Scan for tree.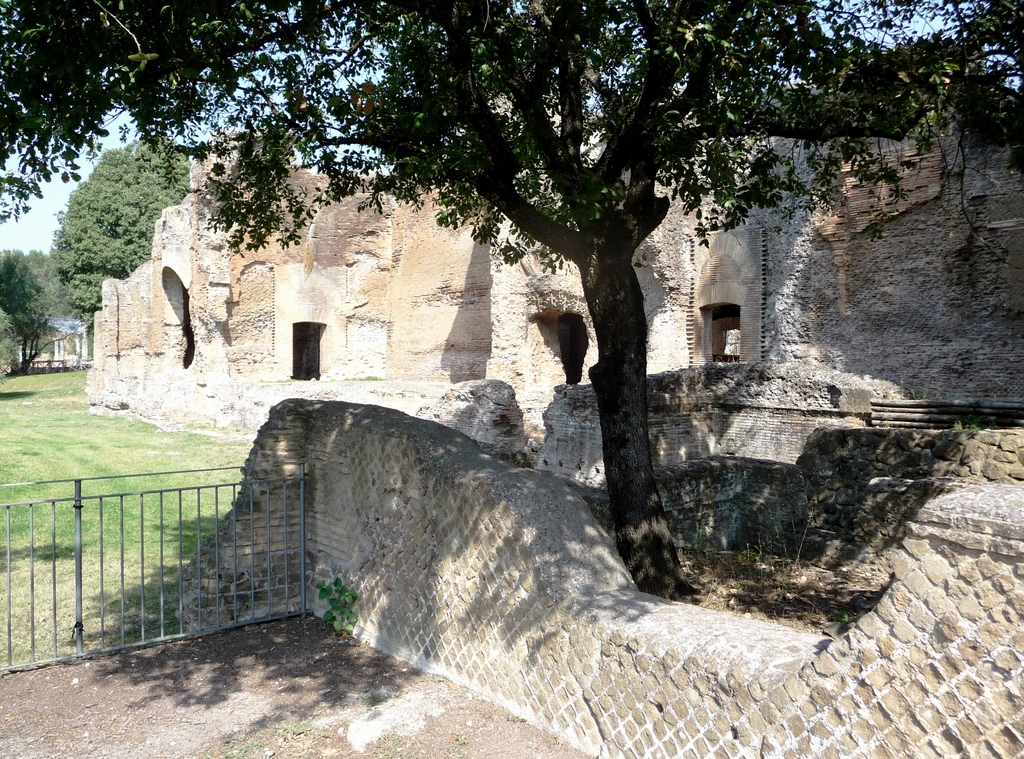
Scan result: region(0, 0, 1023, 605).
